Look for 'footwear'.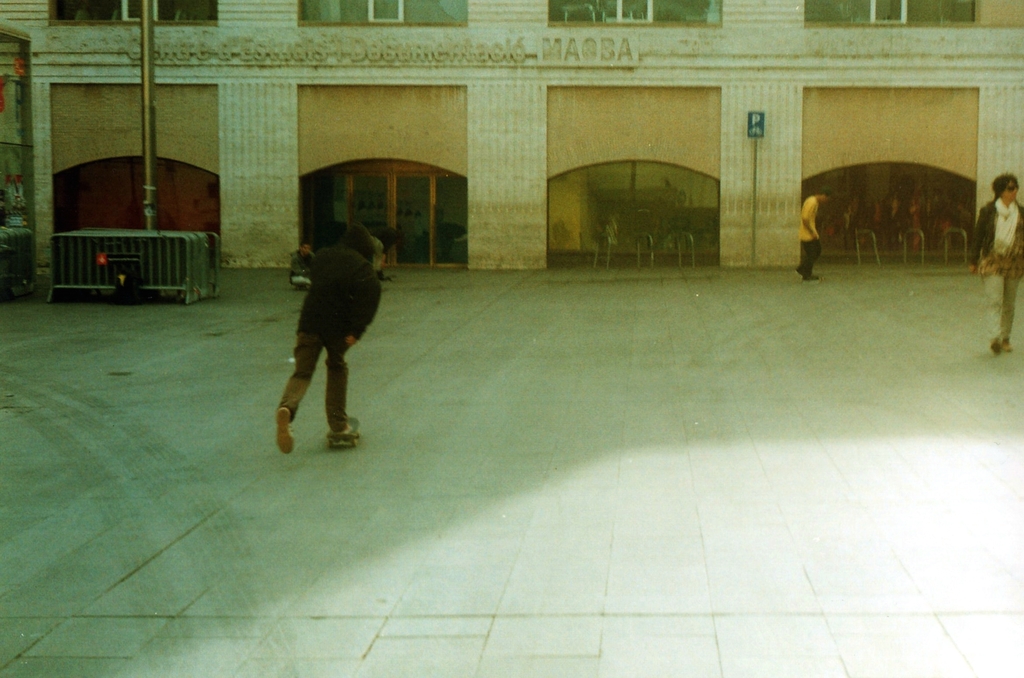
Found: <box>981,336,998,355</box>.
